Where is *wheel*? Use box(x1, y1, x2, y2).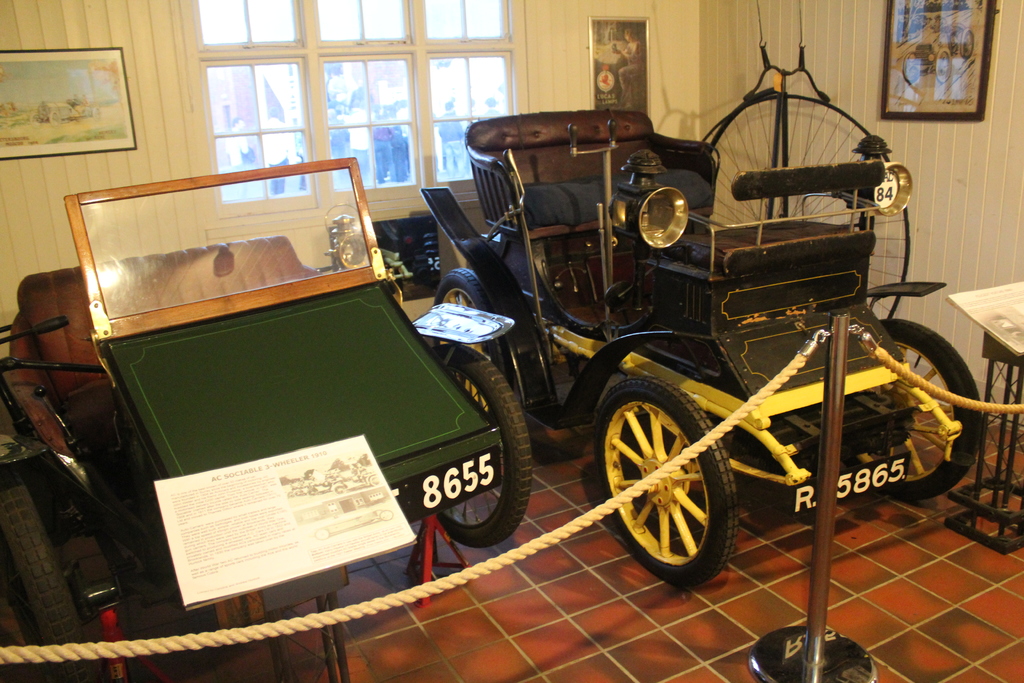
box(0, 465, 87, 682).
